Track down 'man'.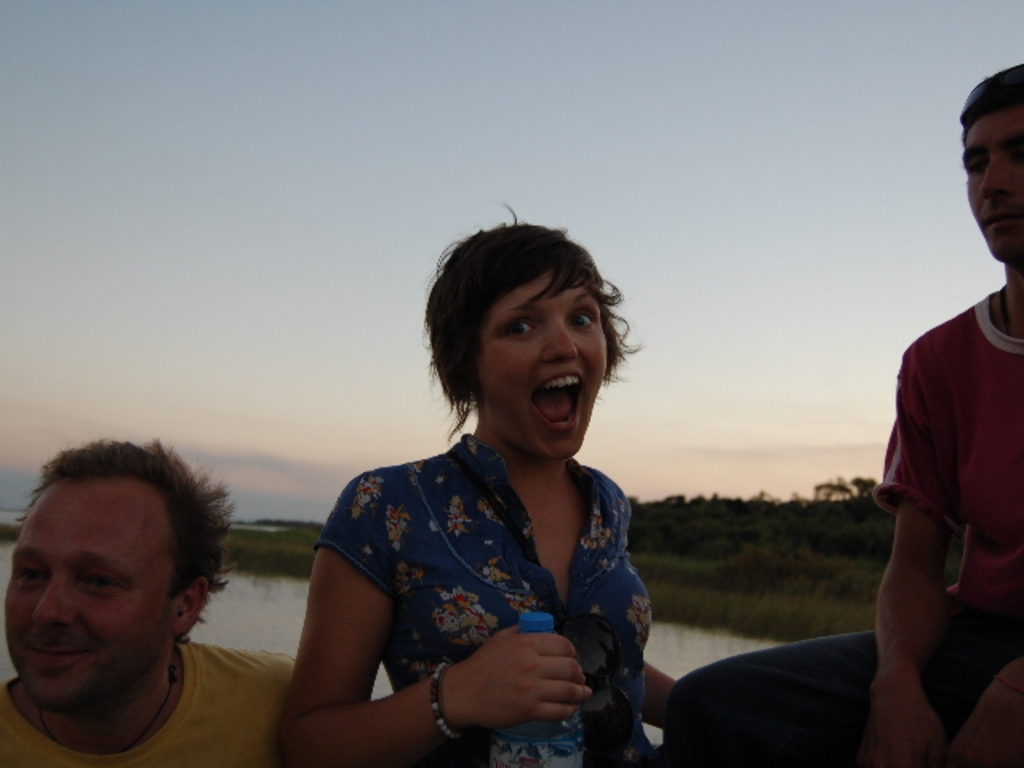
Tracked to [left=0, top=430, right=302, bottom=767].
